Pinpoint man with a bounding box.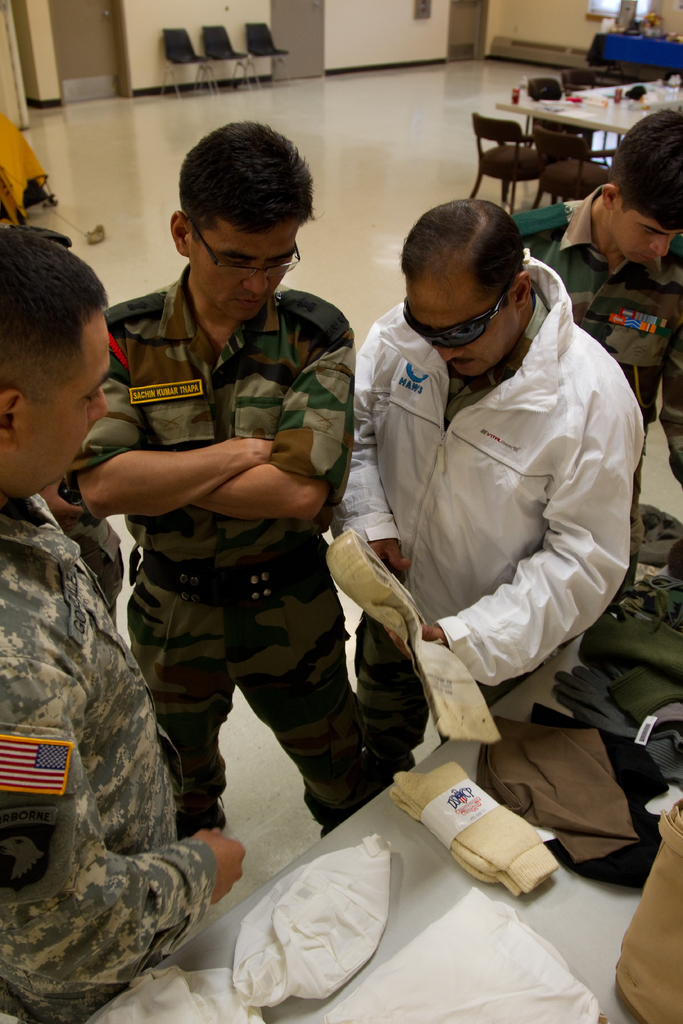
detection(70, 116, 371, 836).
